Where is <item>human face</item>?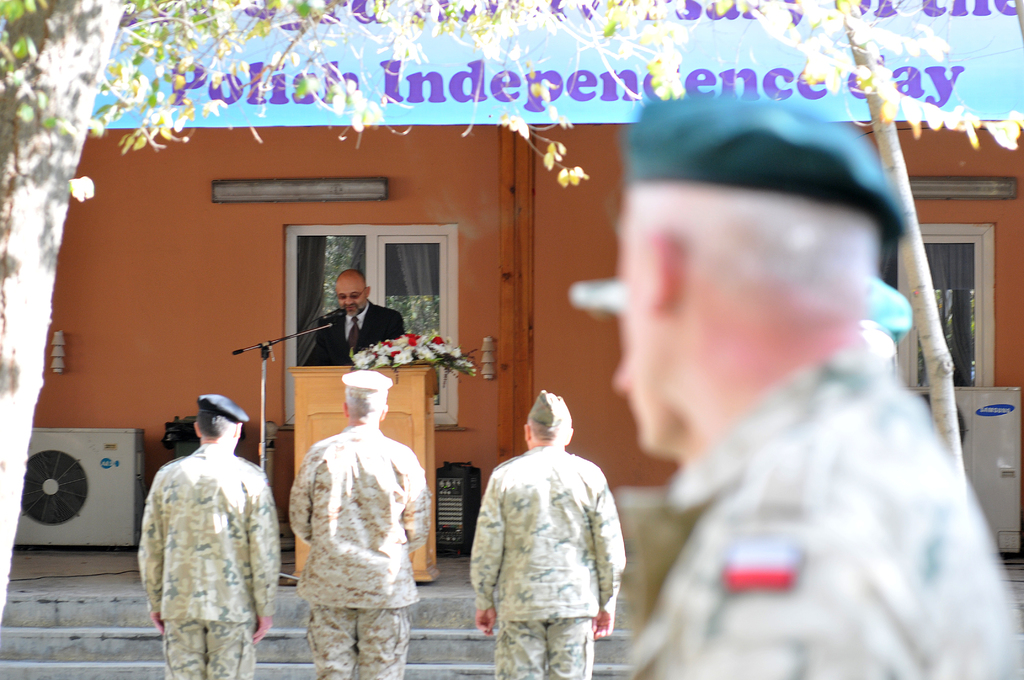
left=335, top=275, right=360, bottom=318.
